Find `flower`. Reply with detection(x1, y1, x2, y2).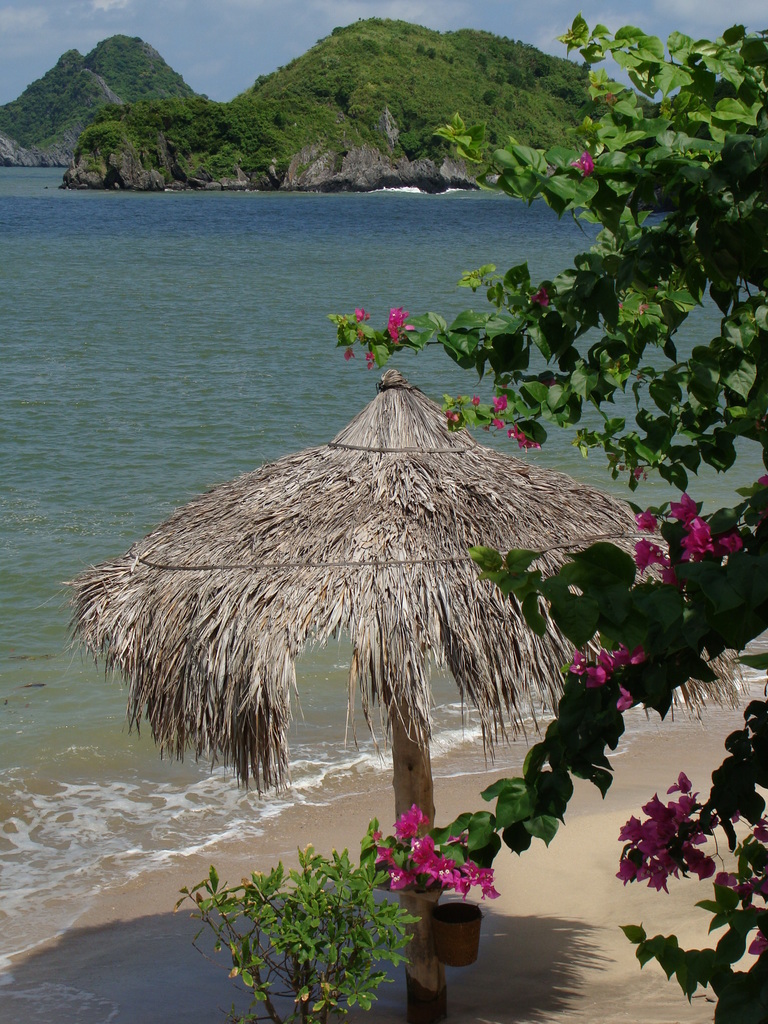
detection(492, 409, 515, 431).
